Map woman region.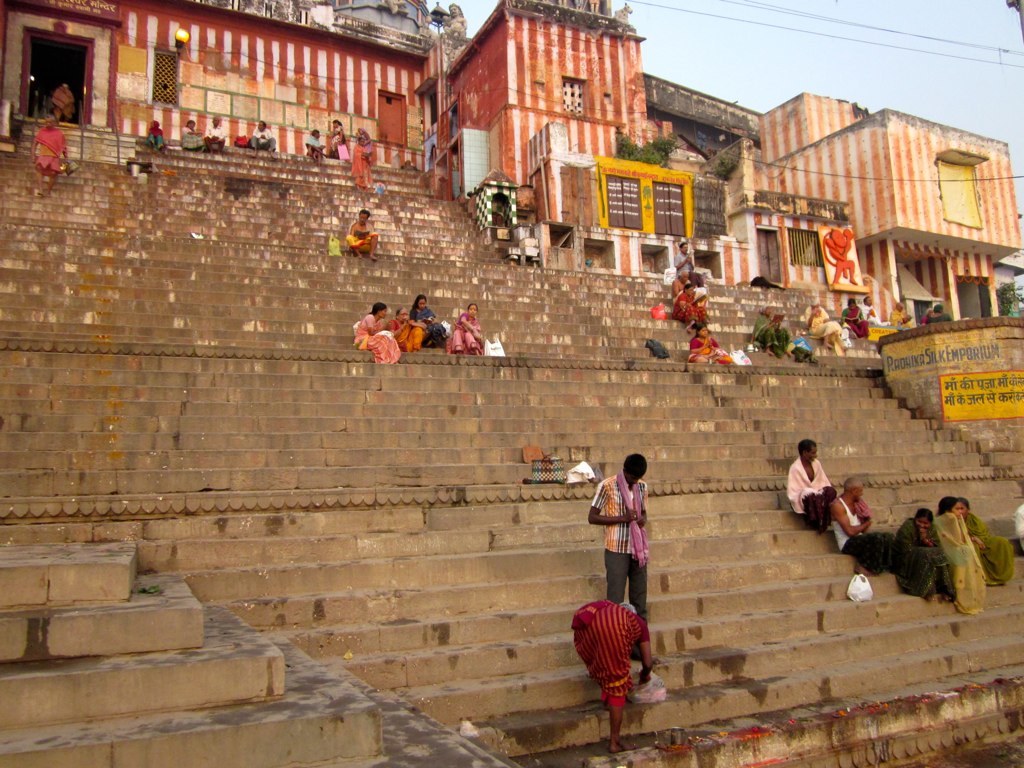
Mapped to rect(673, 284, 708, 336).
